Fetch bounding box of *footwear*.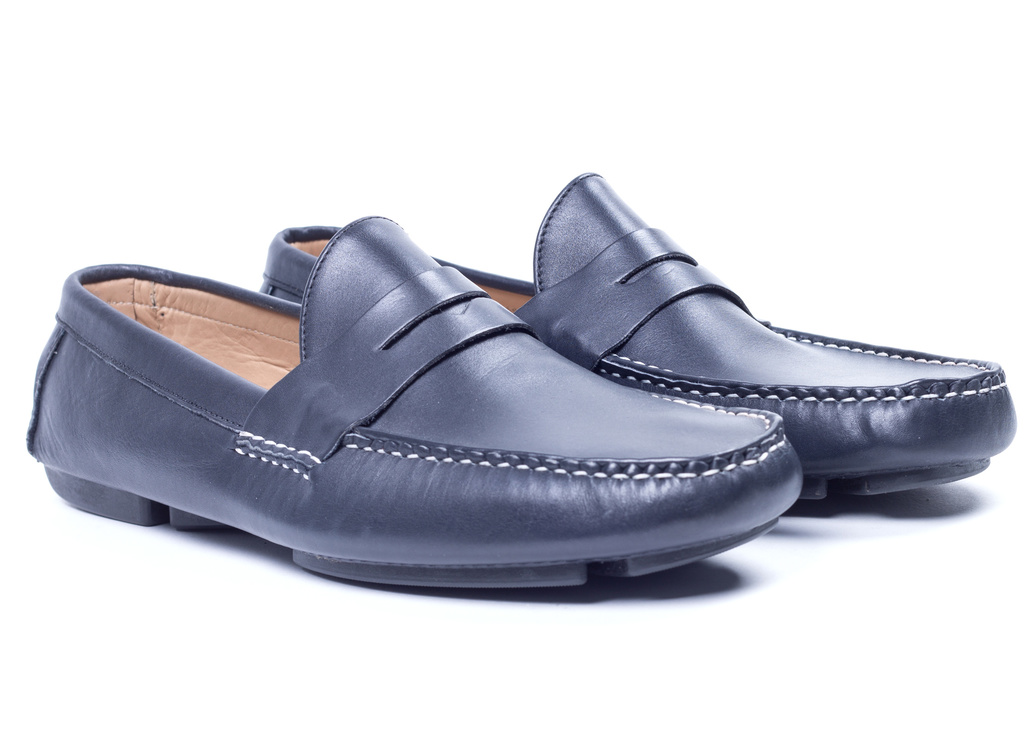
Bbox: 250:173:1021:505.
